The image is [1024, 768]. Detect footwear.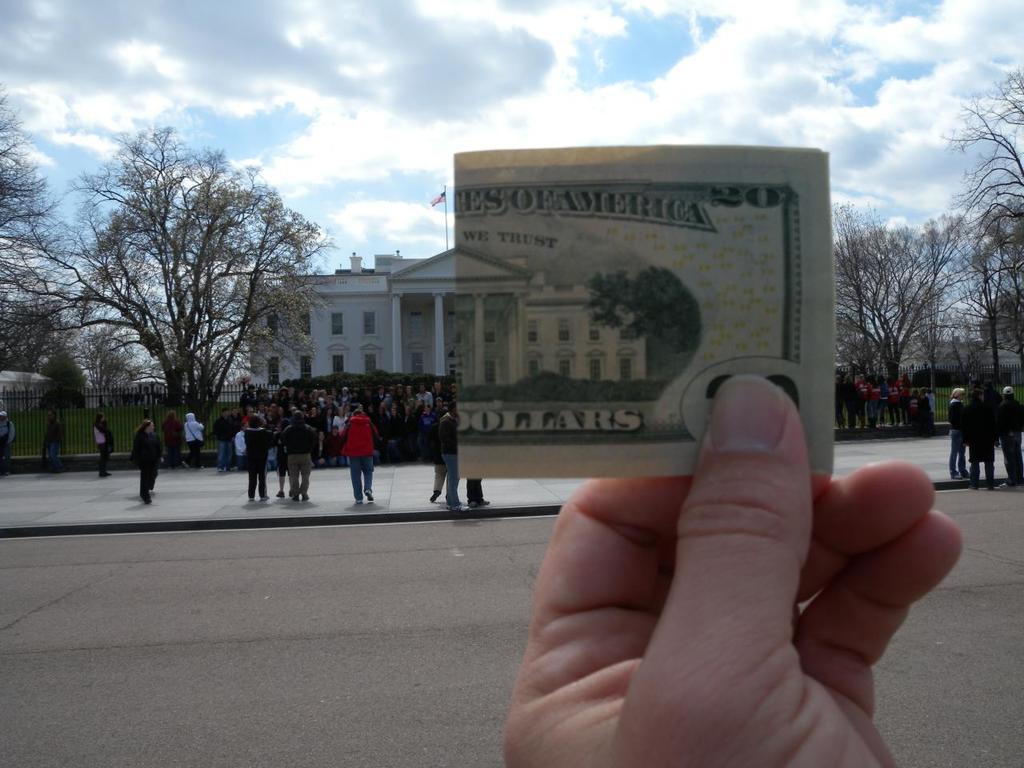
Detection: locate(1000, 482, 1014, 488).
